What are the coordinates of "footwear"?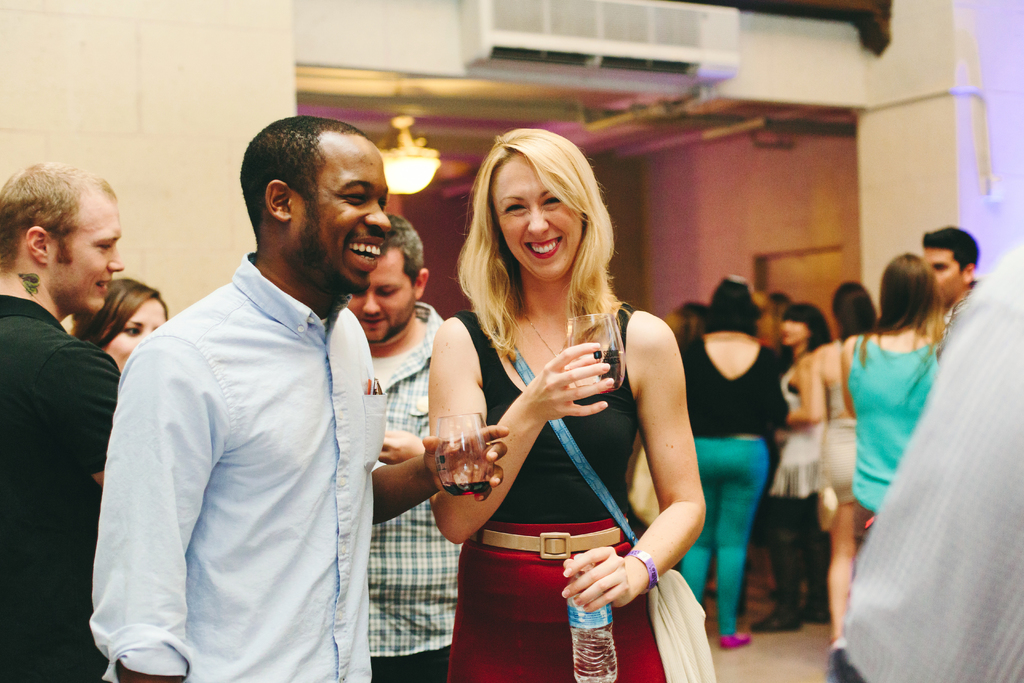
{"left": 826, "top": 647, "right": 852, "bottom": 682}.
